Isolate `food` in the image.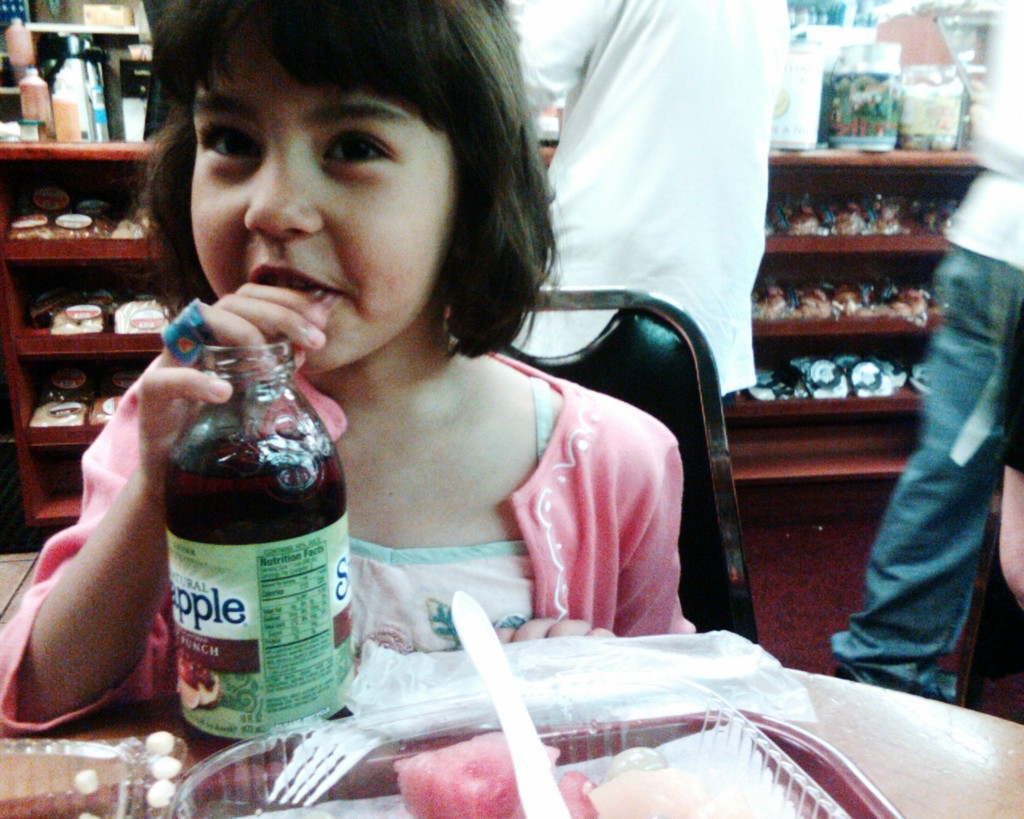
Isolated region: [left=177, top=648, right=222, bottom=713].
